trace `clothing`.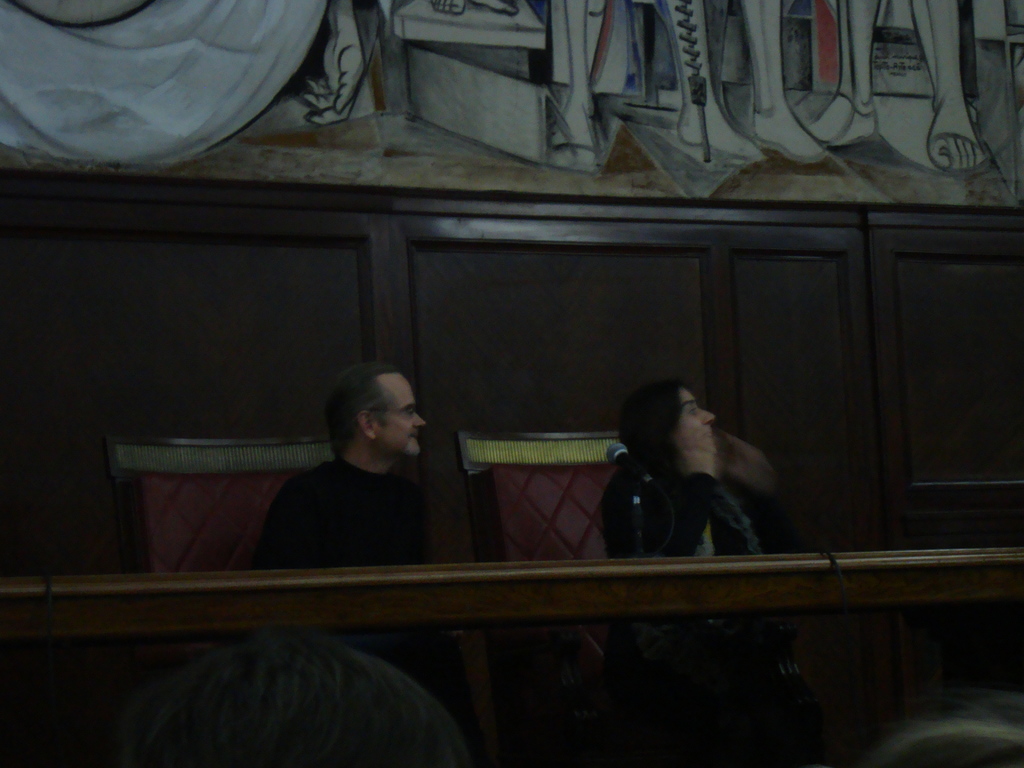
Traced to (619,460,804,767).
